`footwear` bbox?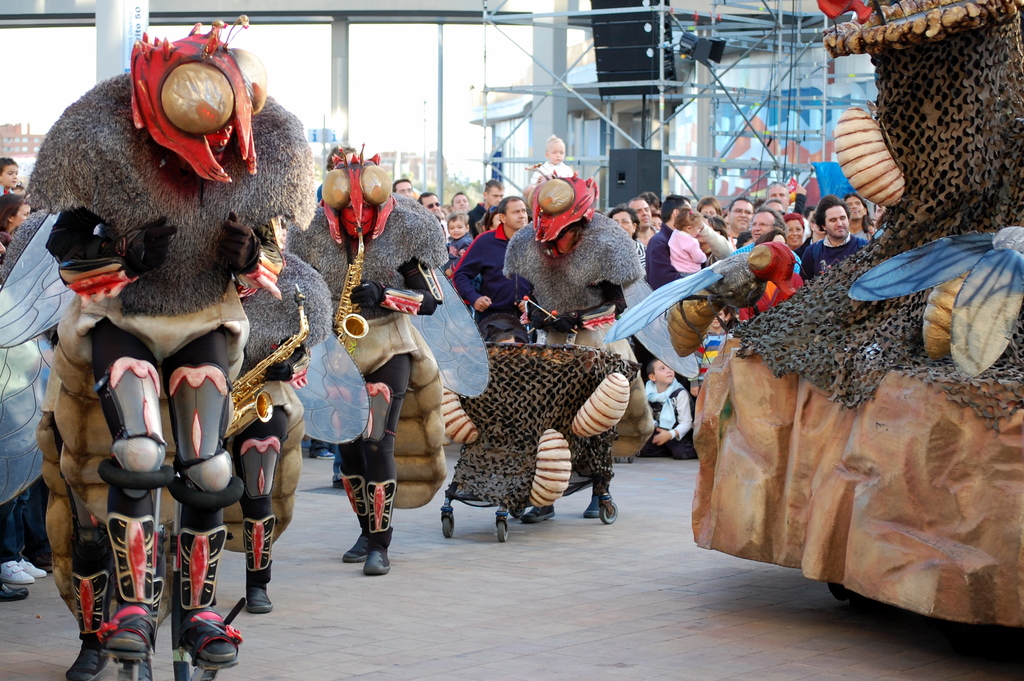
182 602 242 664
